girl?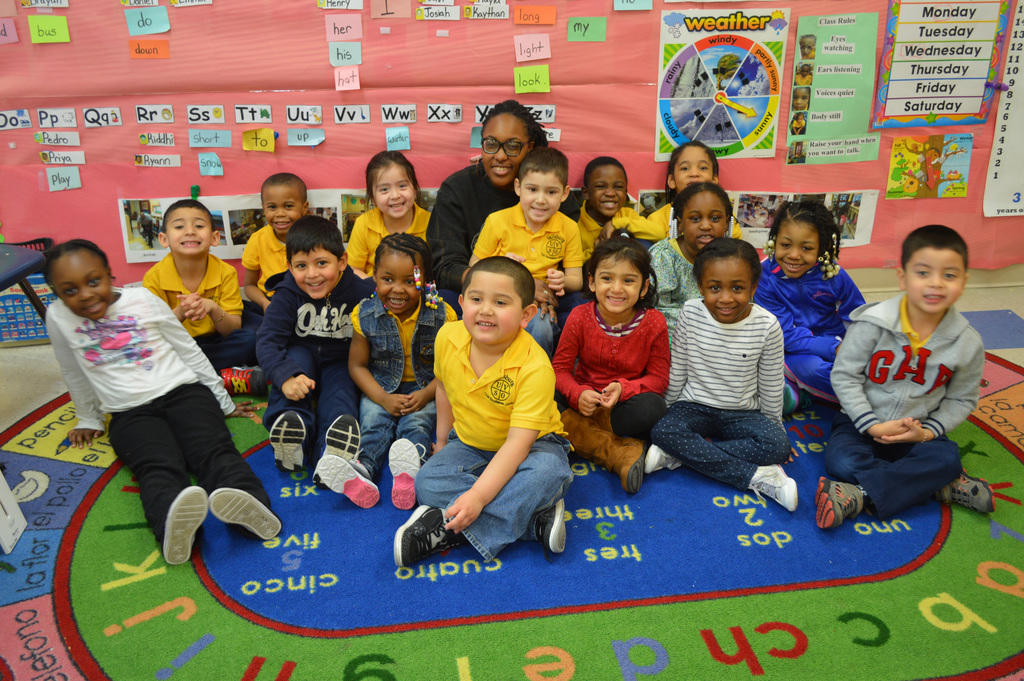
(649,183,733,335)
